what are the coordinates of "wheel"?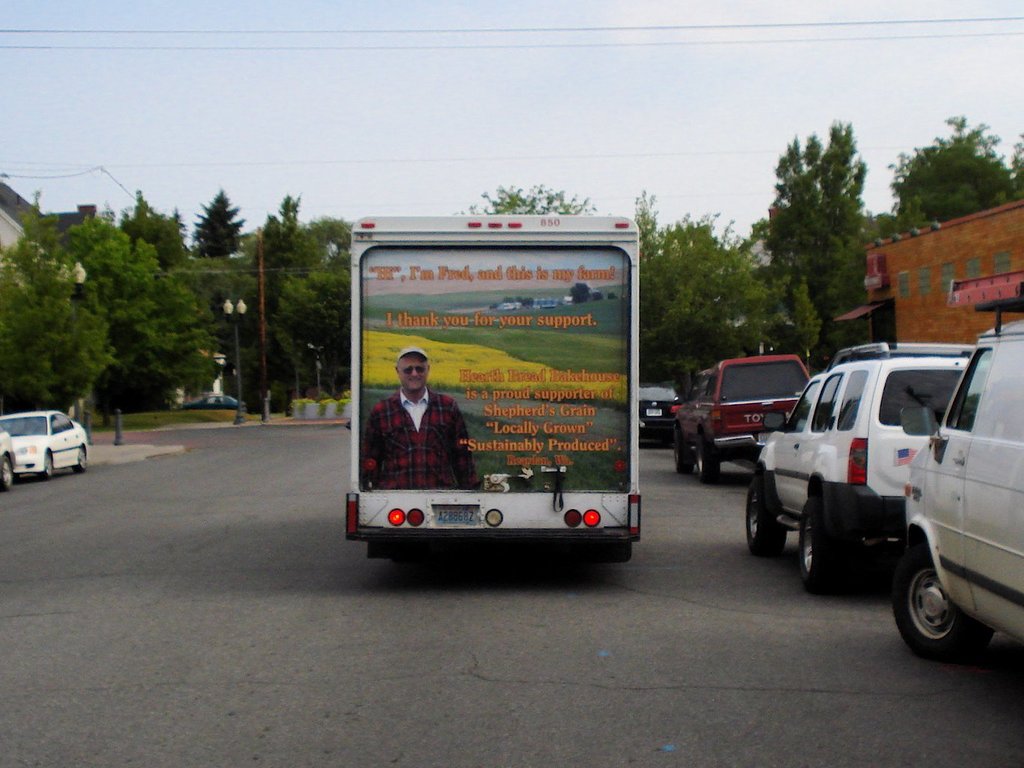
(x1=40, y1=453, x2=52, y2=481).
